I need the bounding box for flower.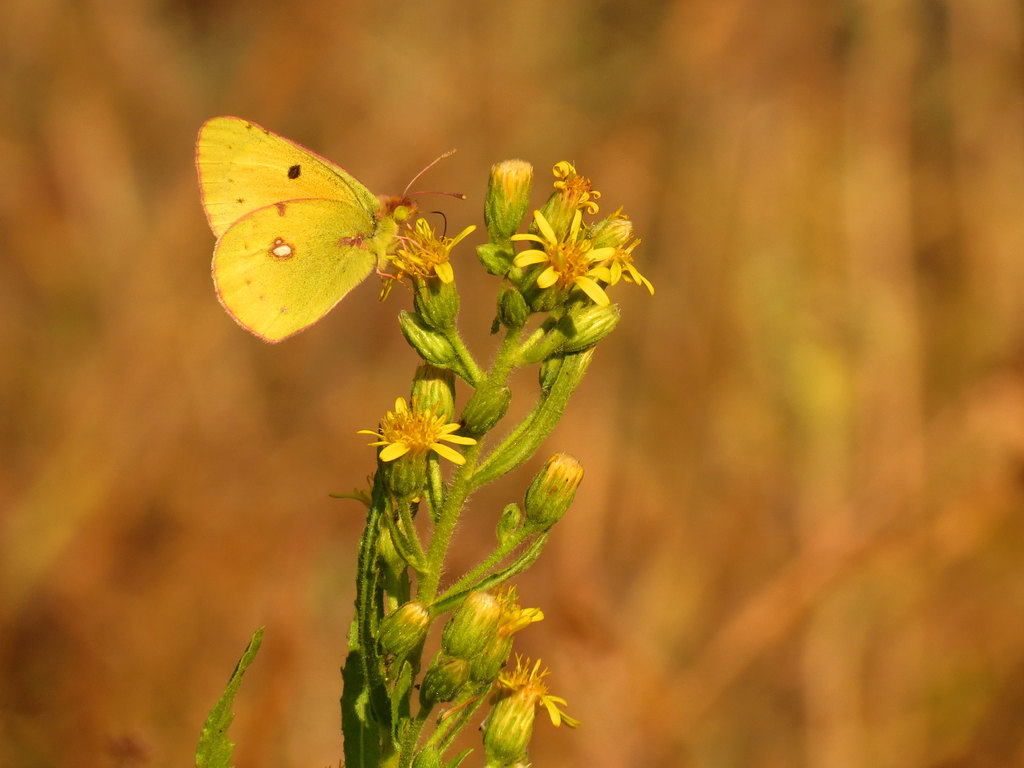
Here it is: rect(524, 450, 588, 532).
